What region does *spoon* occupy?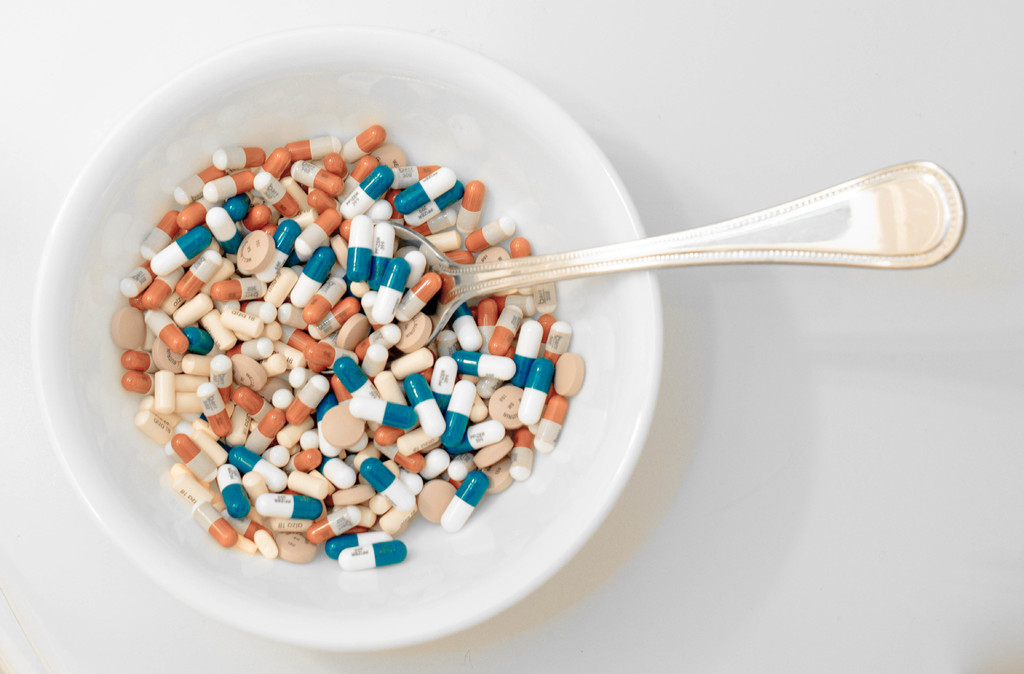
[left=321, top=159, right=964, bottom=372].
